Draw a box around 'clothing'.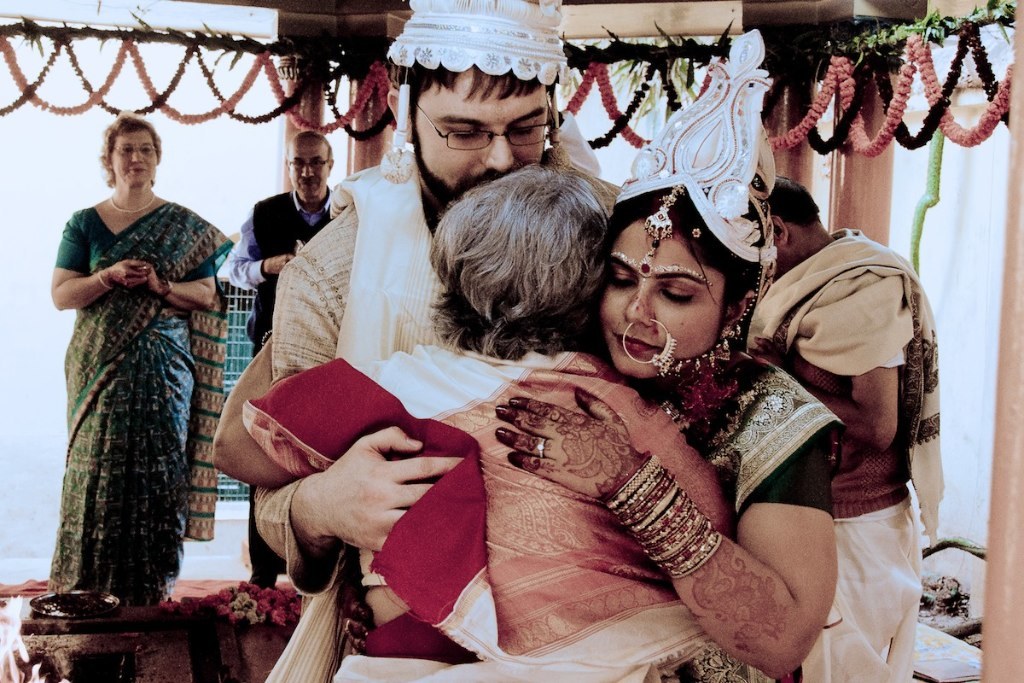
region(48, 191, 241, 597).
